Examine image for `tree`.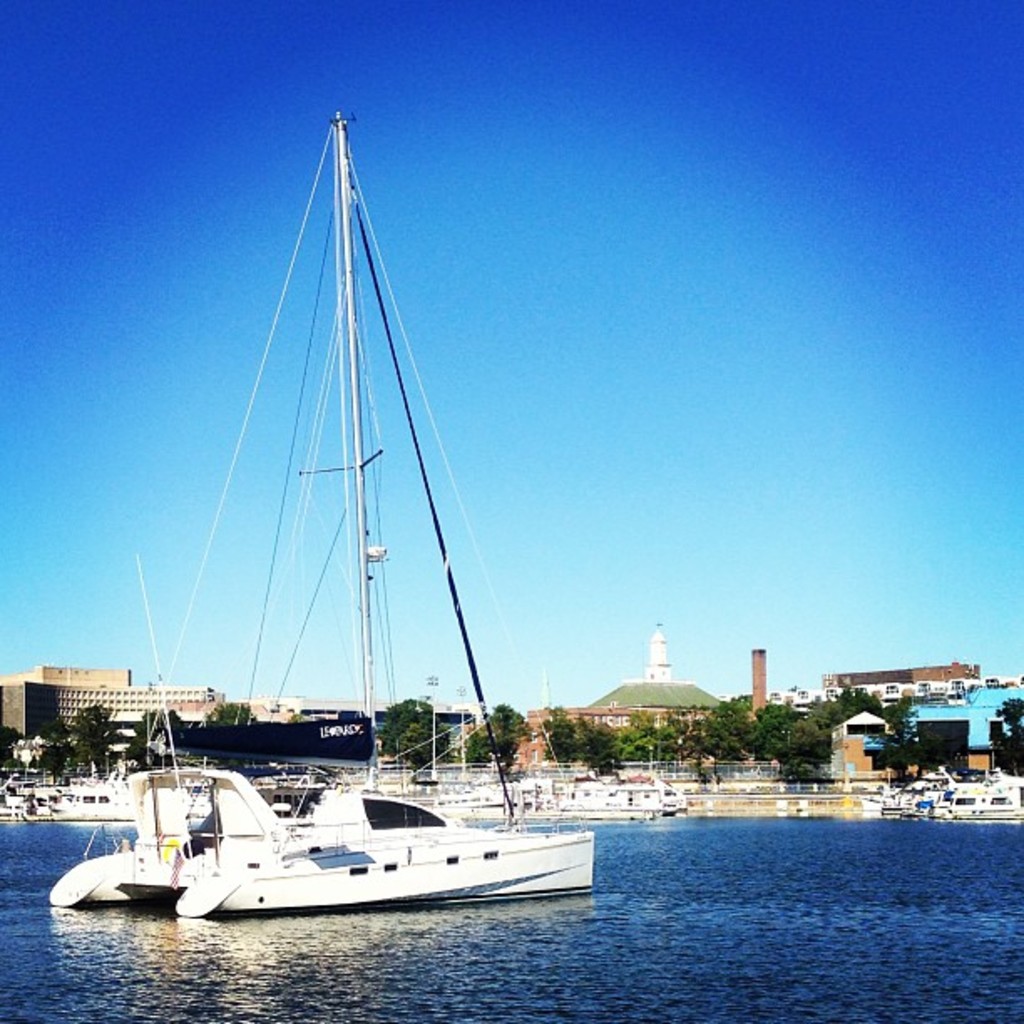
Examination result: <region>872, 693, 917, 781</region>.
